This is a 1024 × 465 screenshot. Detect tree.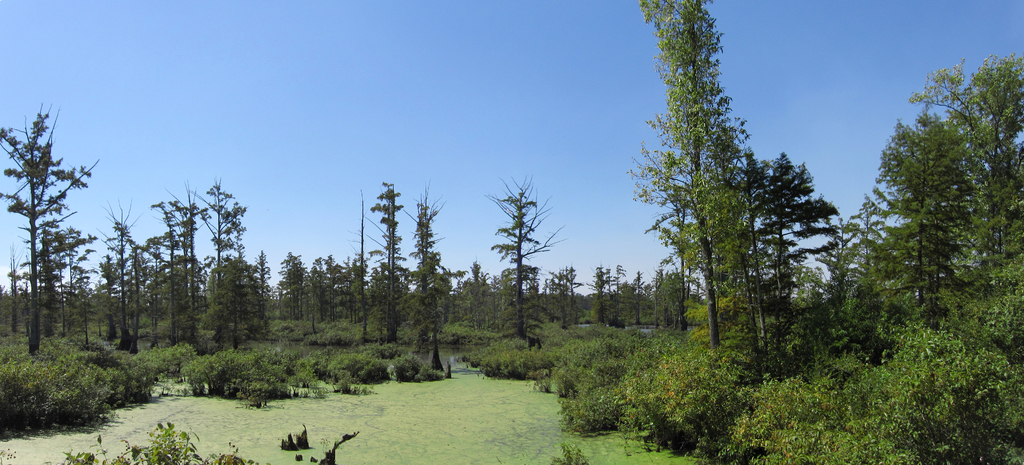
158:204:198:338.
